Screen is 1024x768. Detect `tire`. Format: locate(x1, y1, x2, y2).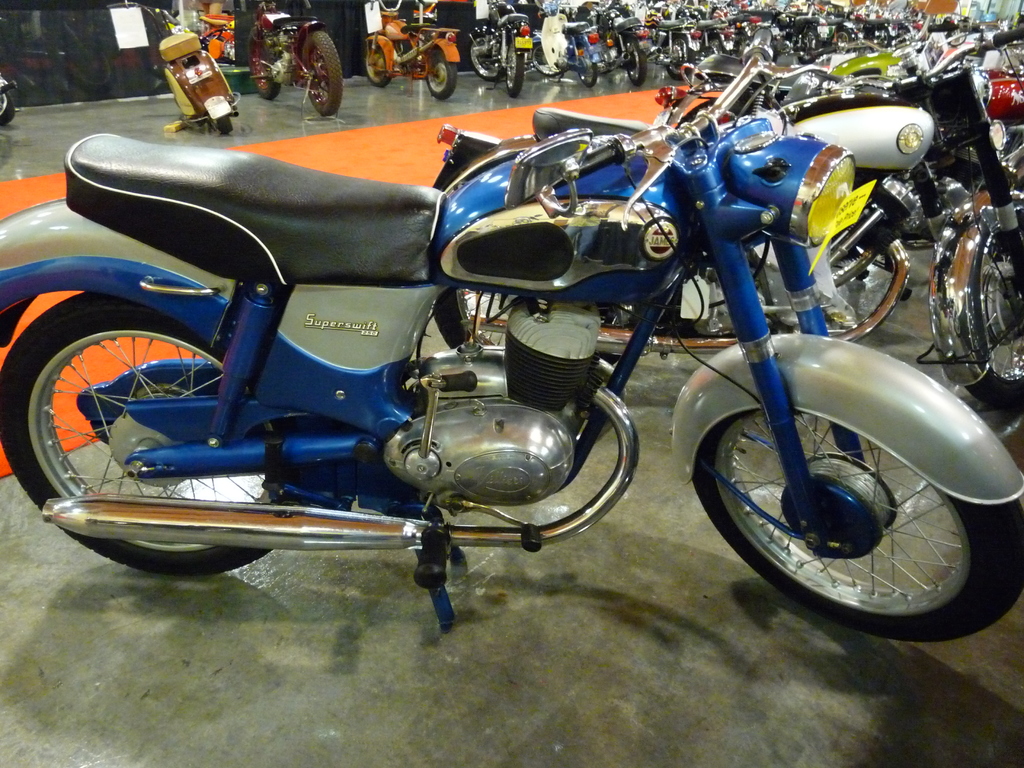
locate(468, 33, 502, 80).
